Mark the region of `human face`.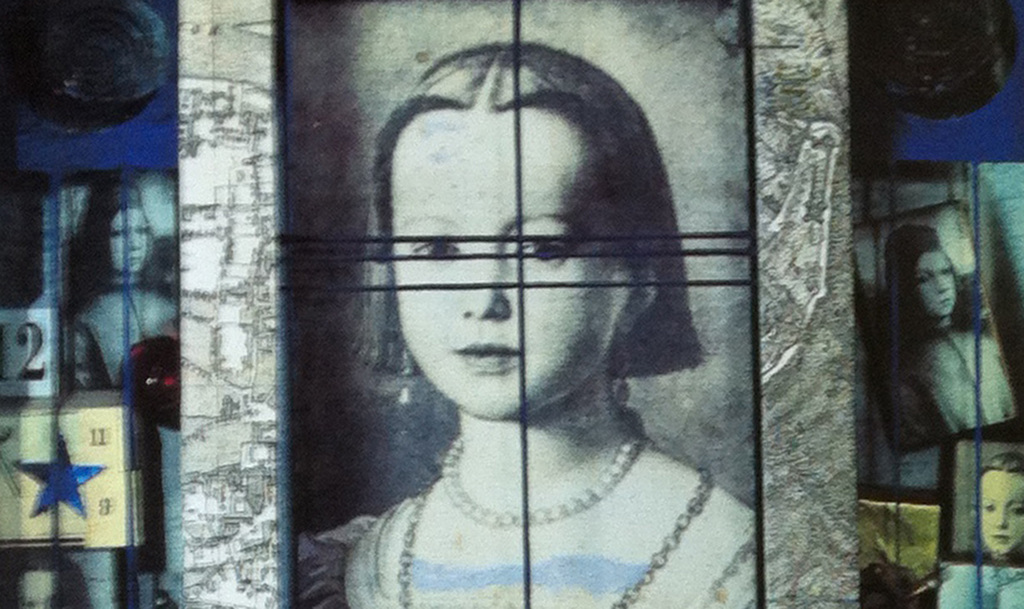
Region: detection(397, 110, 622, 421).
